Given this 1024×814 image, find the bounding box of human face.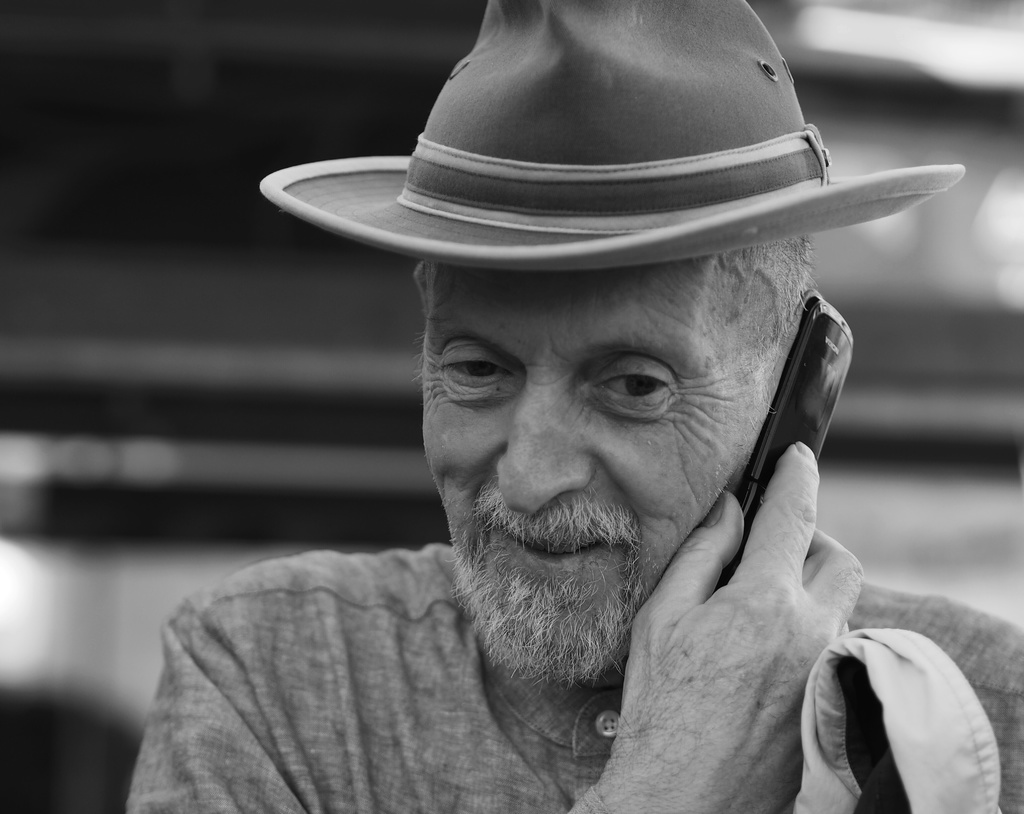
(419,266,767,676).
